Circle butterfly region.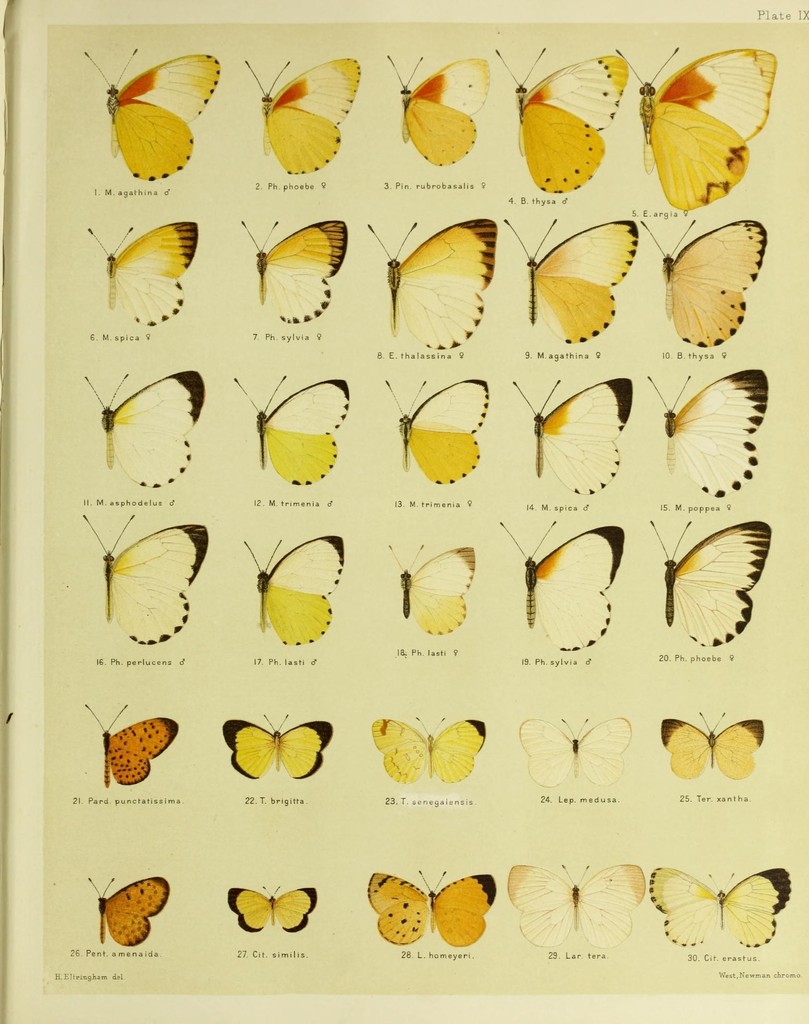
Region: l=650, t=364, r=769, b=502.
